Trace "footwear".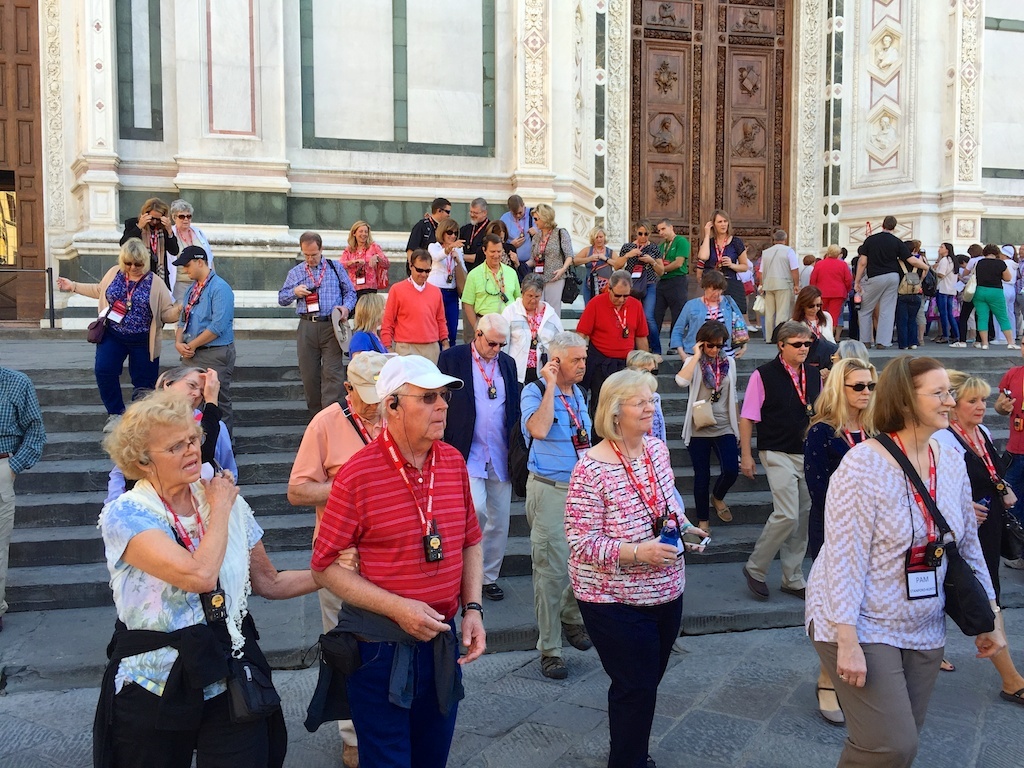
Traced to 928/333/943/344.
